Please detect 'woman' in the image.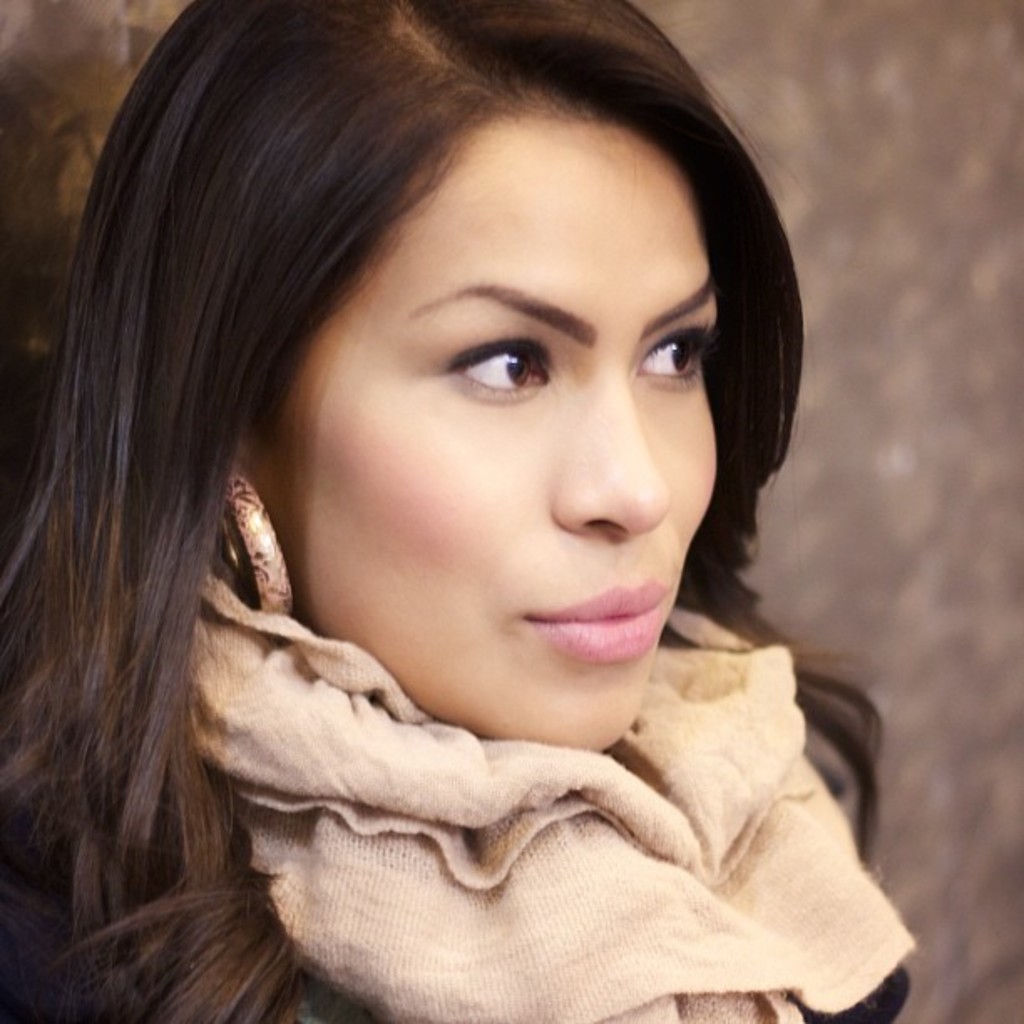
bbox(0, 0, 1023, 1023).
